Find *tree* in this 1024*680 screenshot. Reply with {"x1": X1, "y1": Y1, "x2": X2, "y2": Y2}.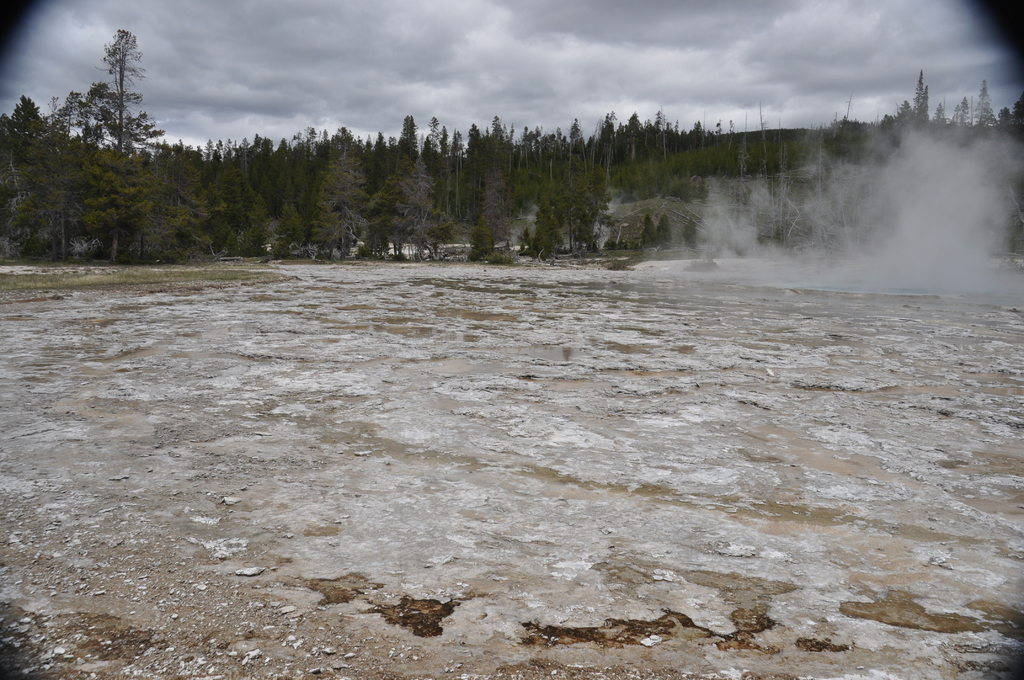
{"x1": 395, "y1": 115, "x2": 422, "y2": 172}.
